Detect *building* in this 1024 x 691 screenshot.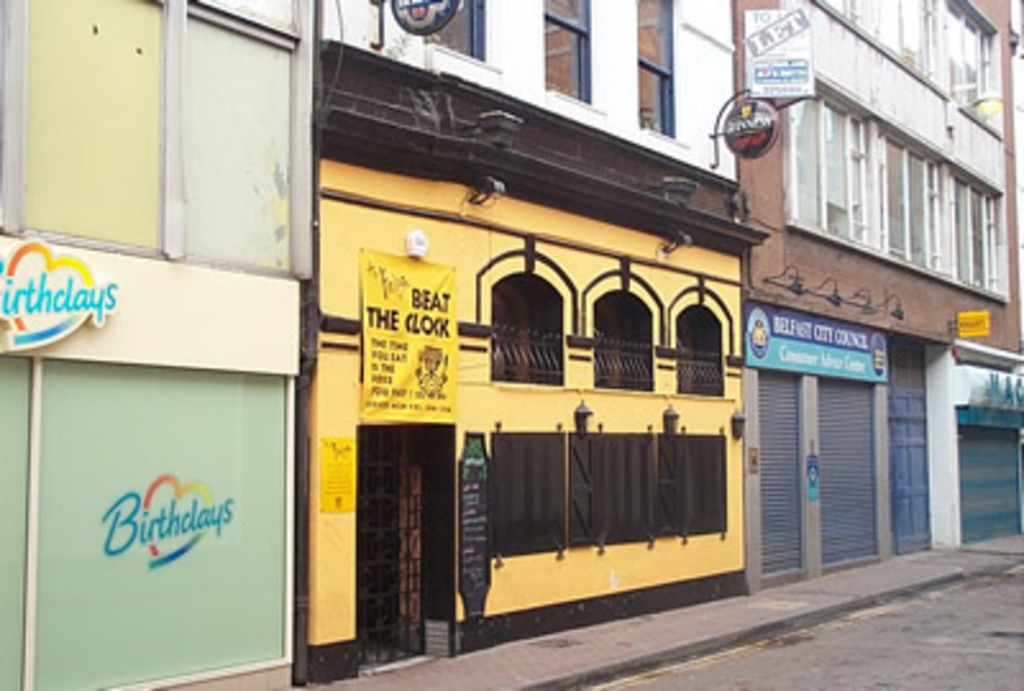
Detection: <bbox>732, 0, 1021, 596</bbox>.
